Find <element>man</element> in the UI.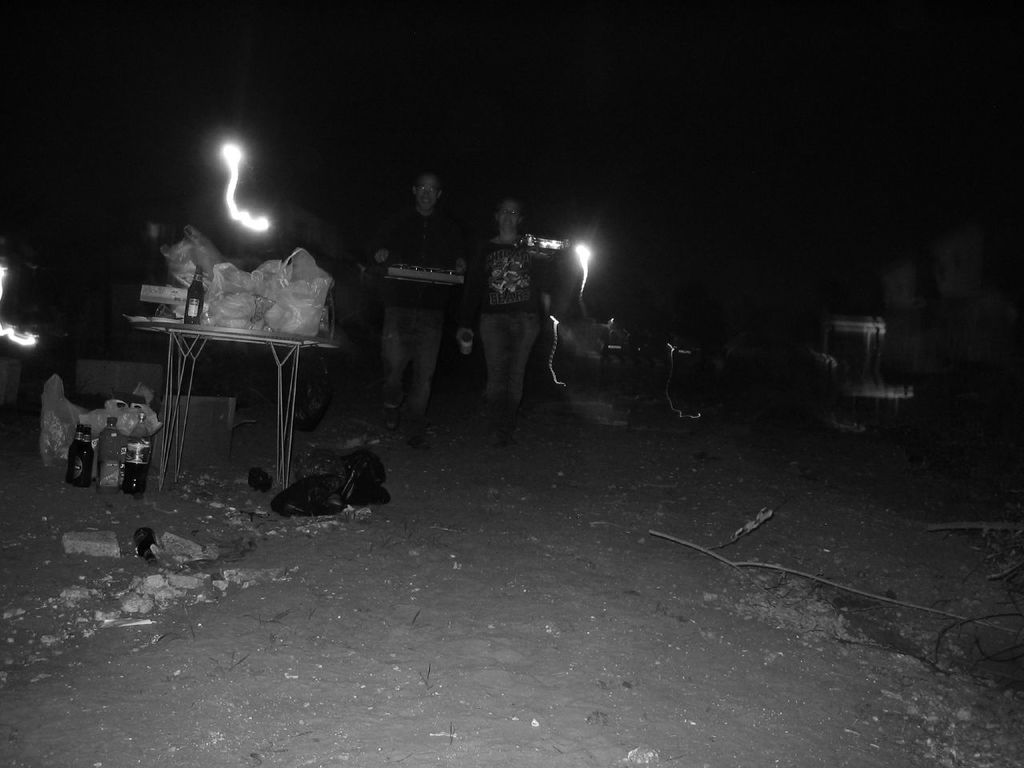
UI element at [362,165,467,453].
